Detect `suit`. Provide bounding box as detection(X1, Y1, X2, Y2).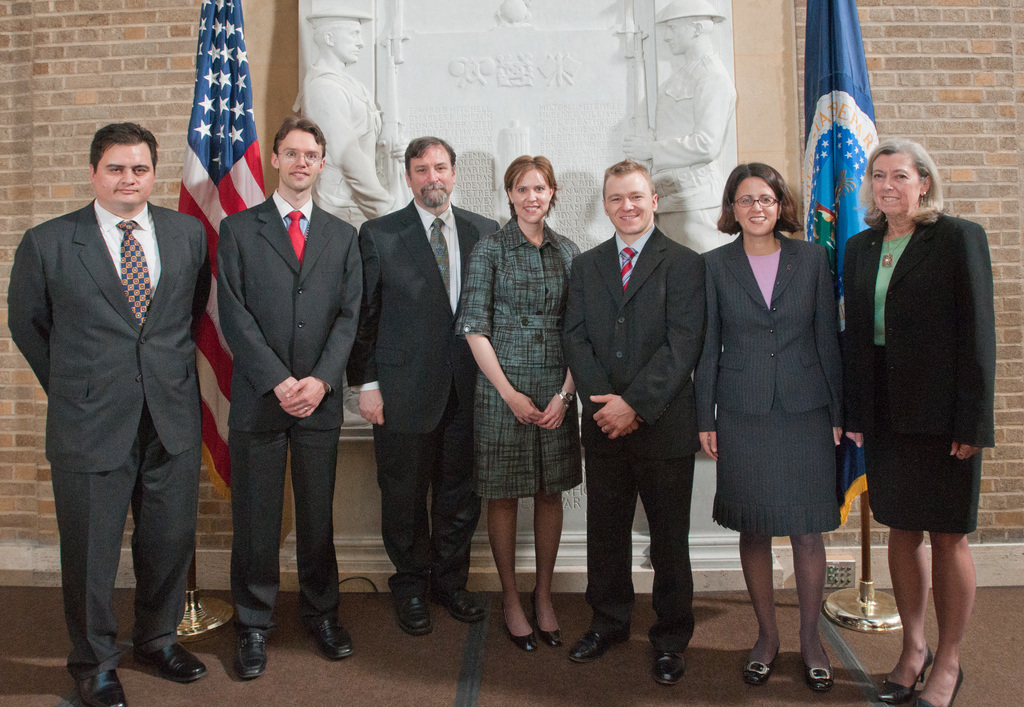
detection(561, 225, 708, 651).
